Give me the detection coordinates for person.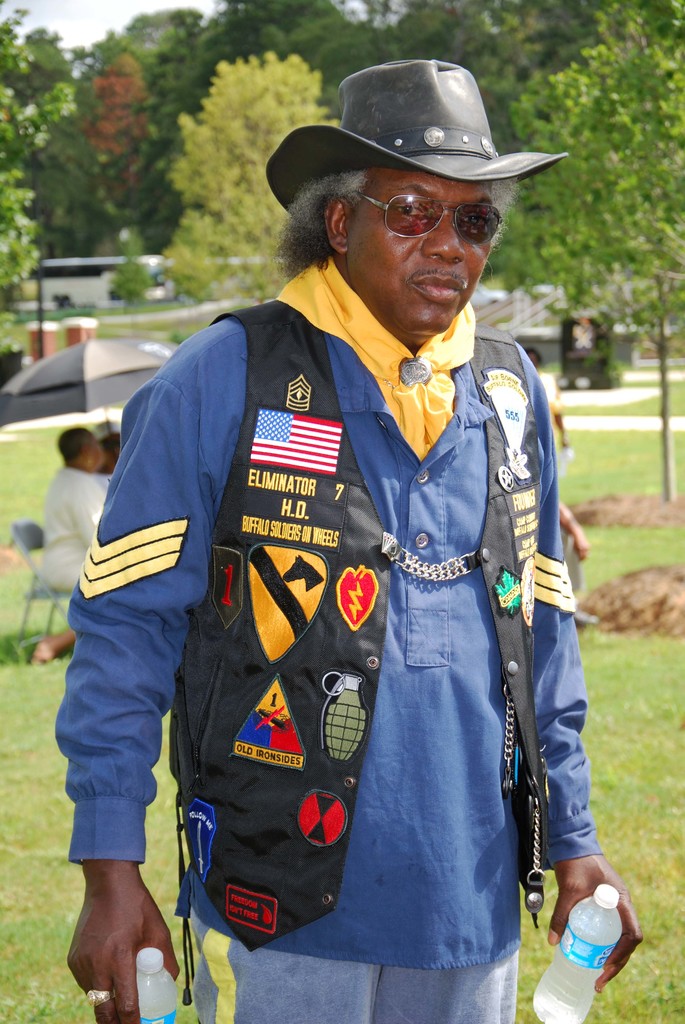
bbox=(37, 422, 107, 660).
